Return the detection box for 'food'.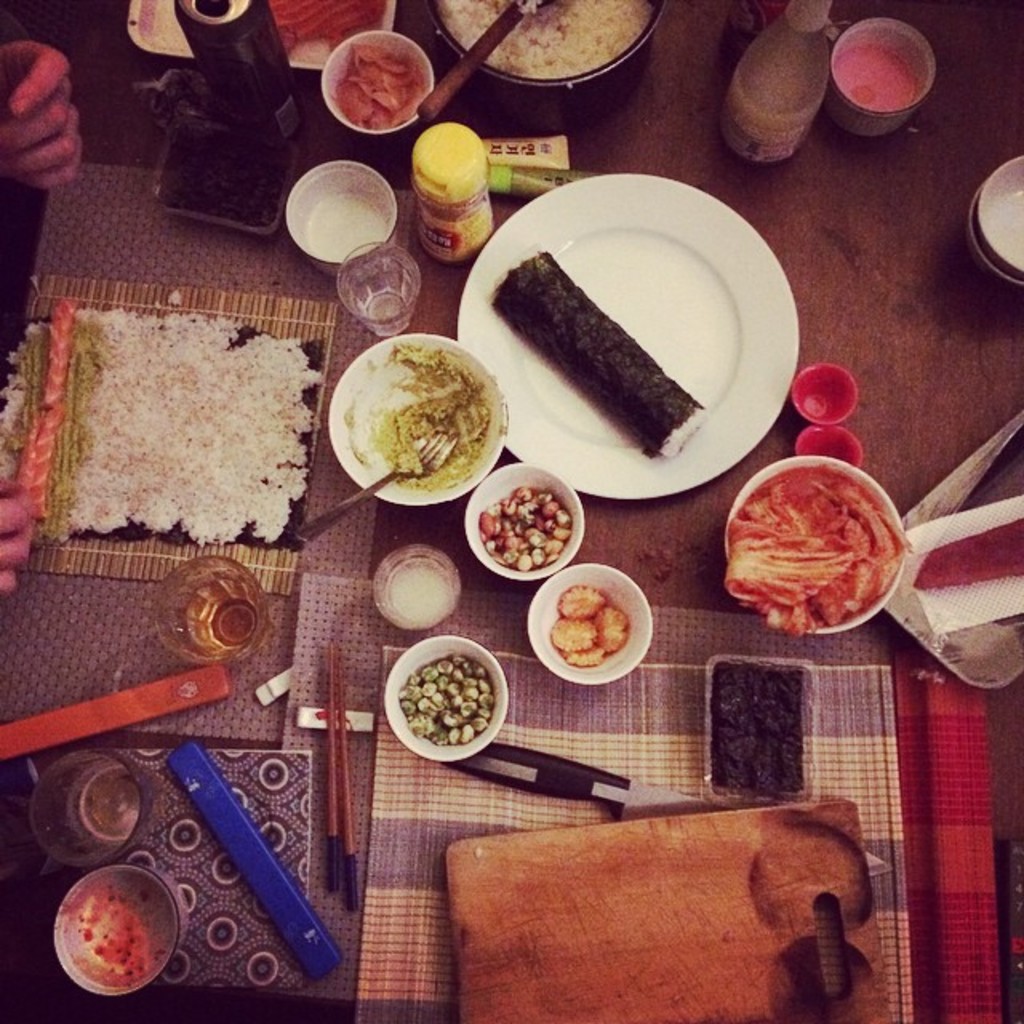
<bbox>723, 474, 912, 637</bbox>.
